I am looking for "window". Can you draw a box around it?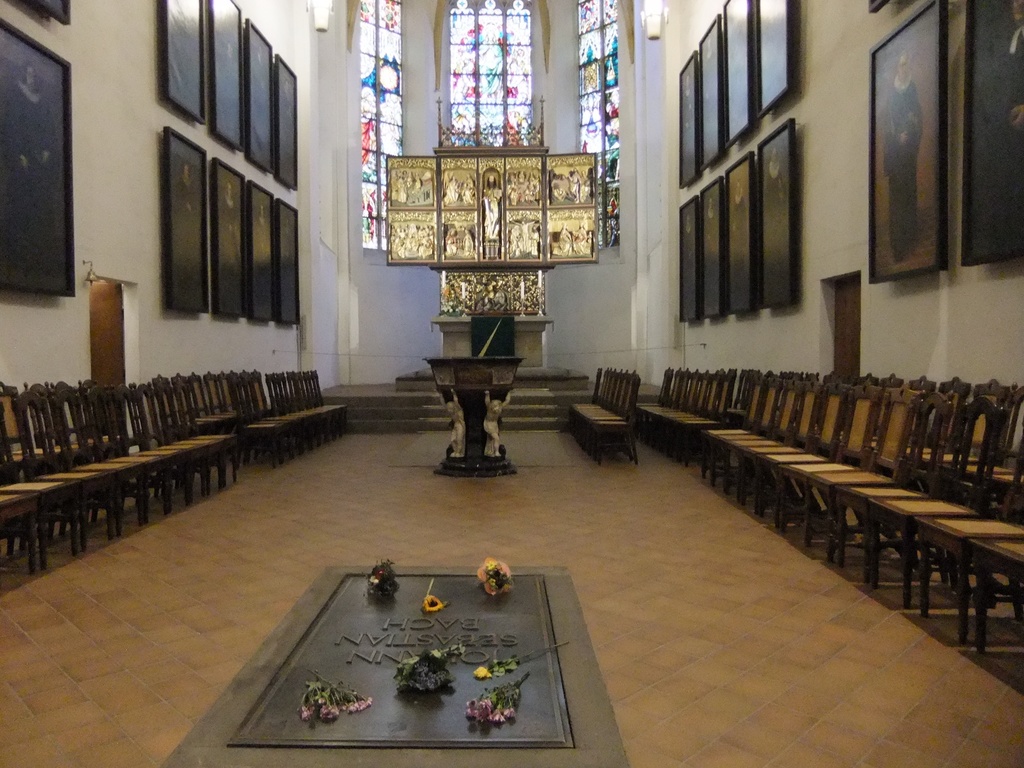
Sure, the bounding box is x1=444 y1=21 x2=541 y2=141.
